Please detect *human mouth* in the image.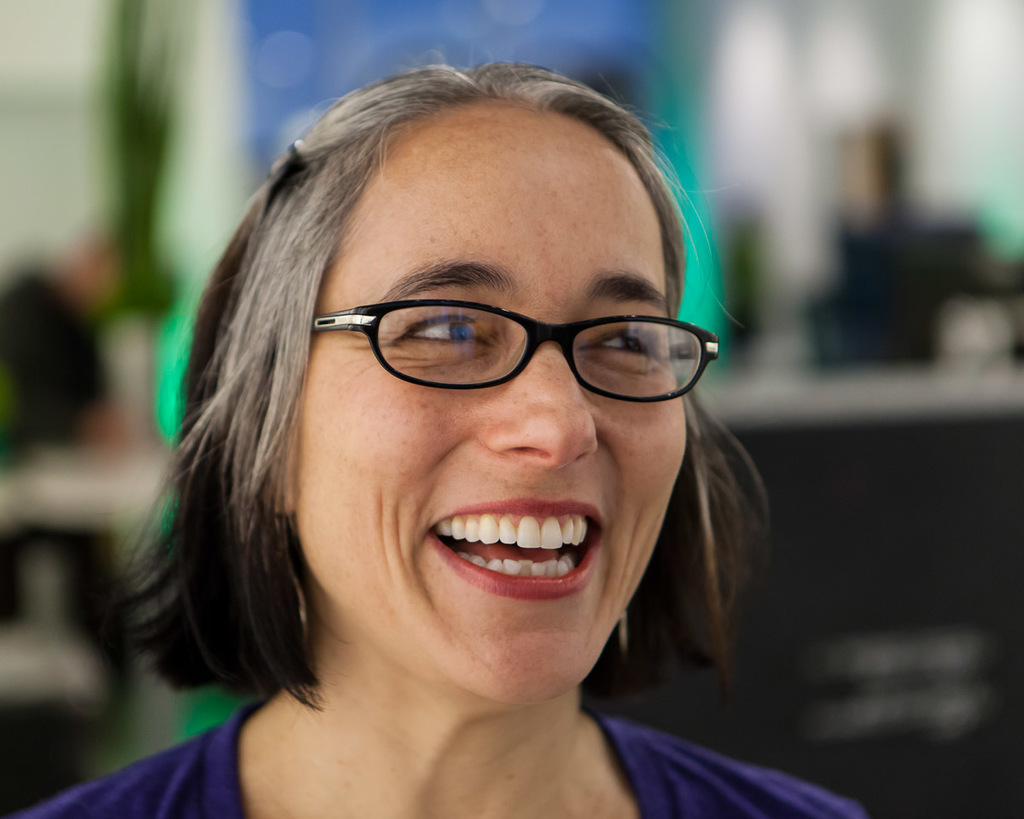
{"x1": 430, "y1": 497, "x2": 607, "y2": 592}.
